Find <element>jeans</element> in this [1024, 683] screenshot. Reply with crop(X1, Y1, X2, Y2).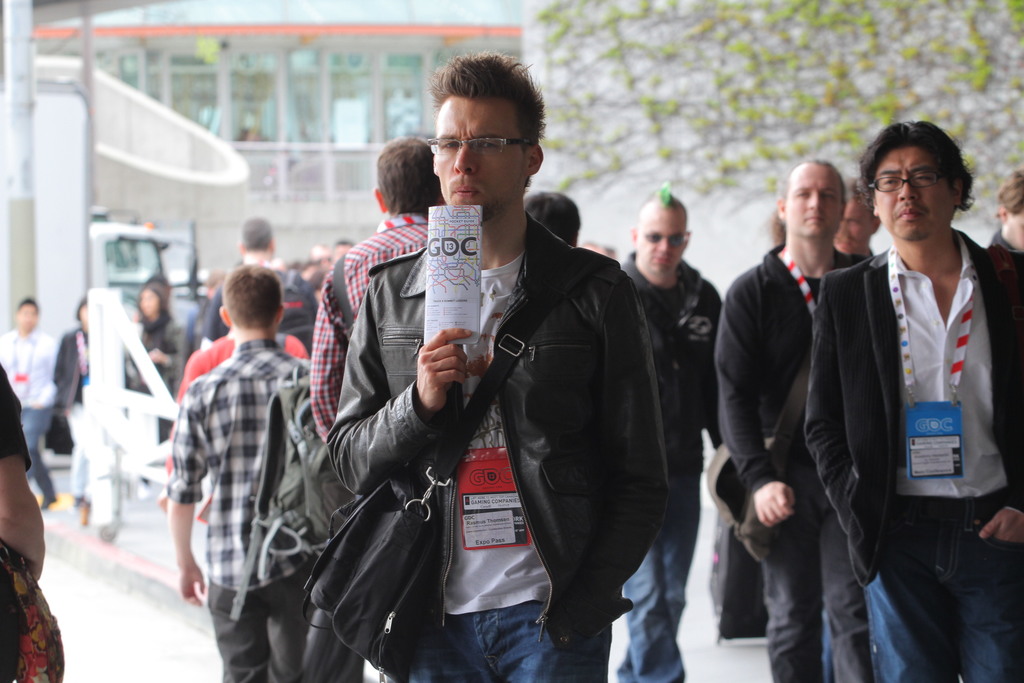
crop(22, 409, 56, 507).
